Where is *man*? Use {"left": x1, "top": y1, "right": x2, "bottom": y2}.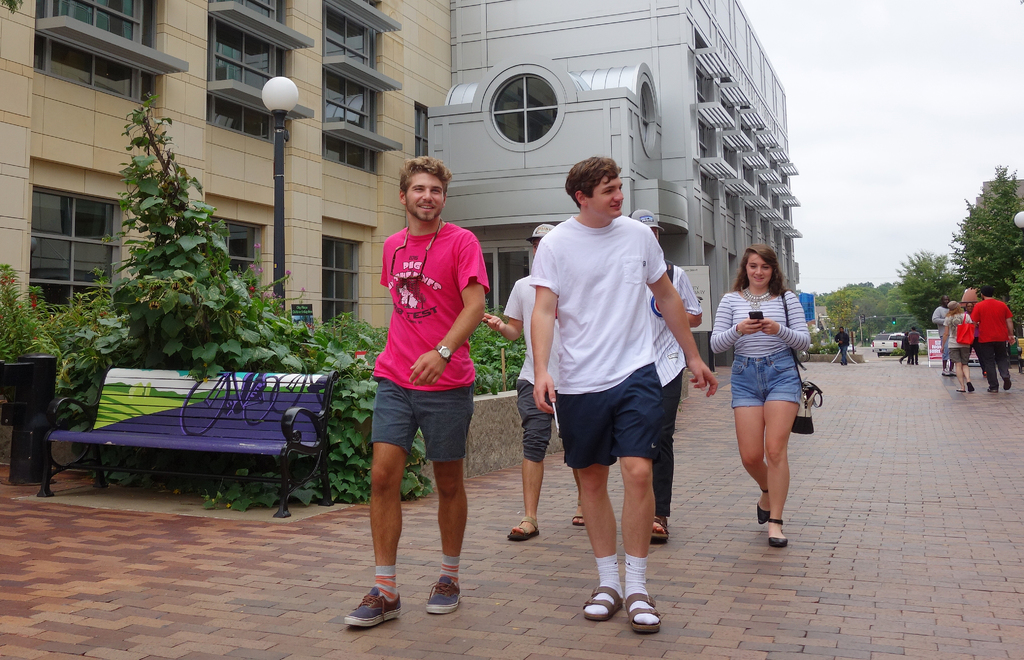
{"left": 523, "top": 148, "right": 724, "bottom": 636}.
